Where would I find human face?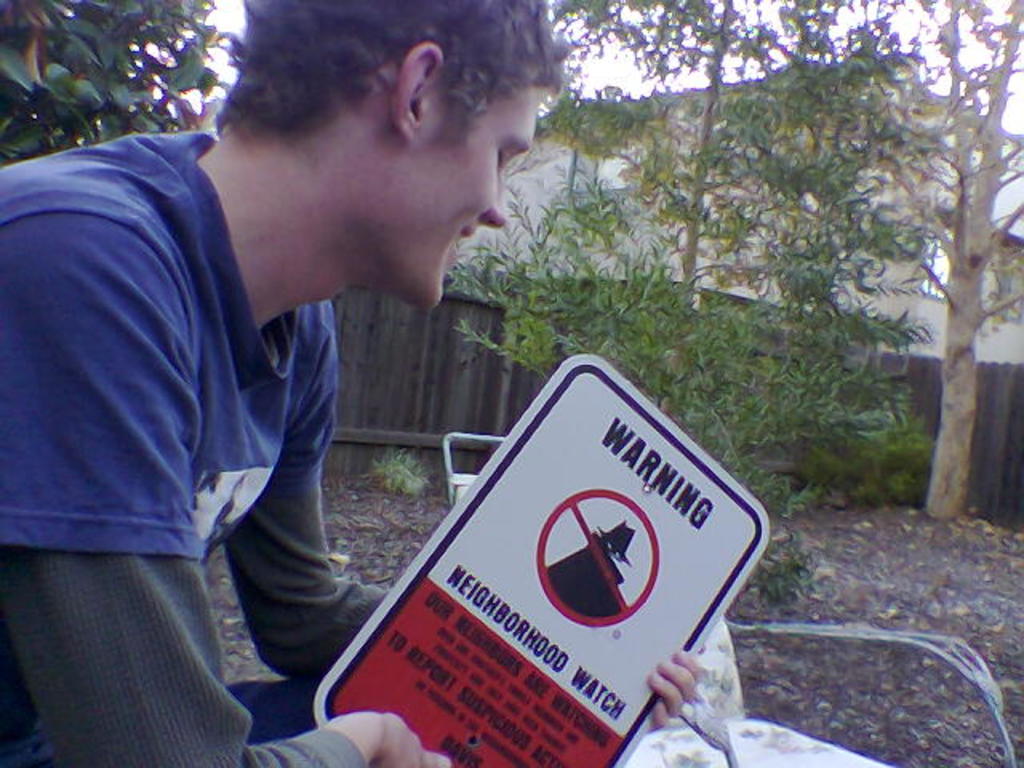
At (418,83,542,307).
